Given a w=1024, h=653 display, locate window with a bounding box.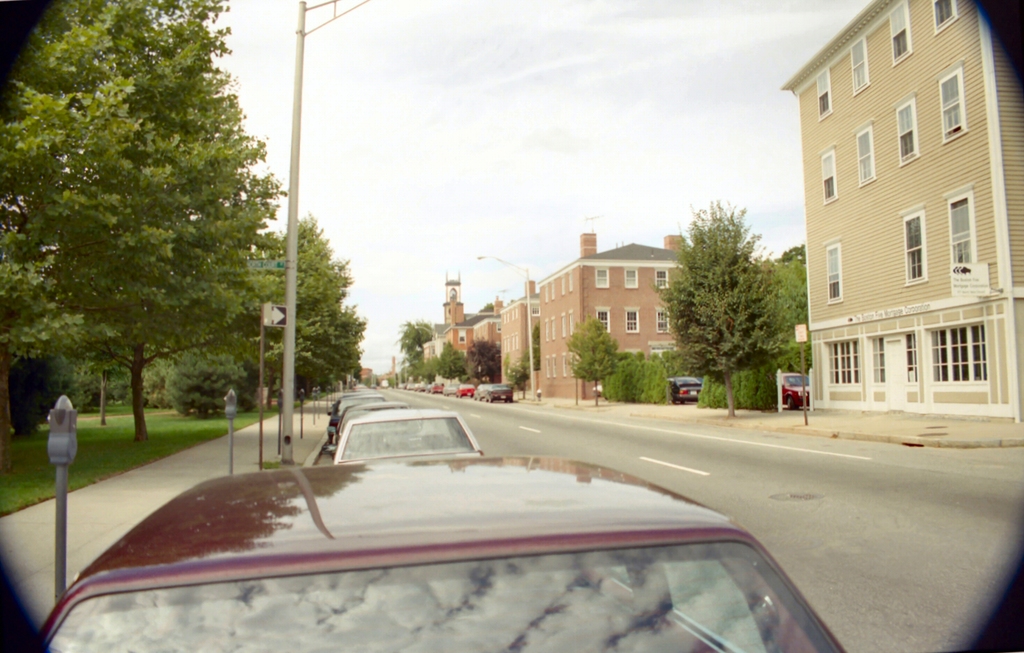
Located: Rect(932, 0, 963, 36).
